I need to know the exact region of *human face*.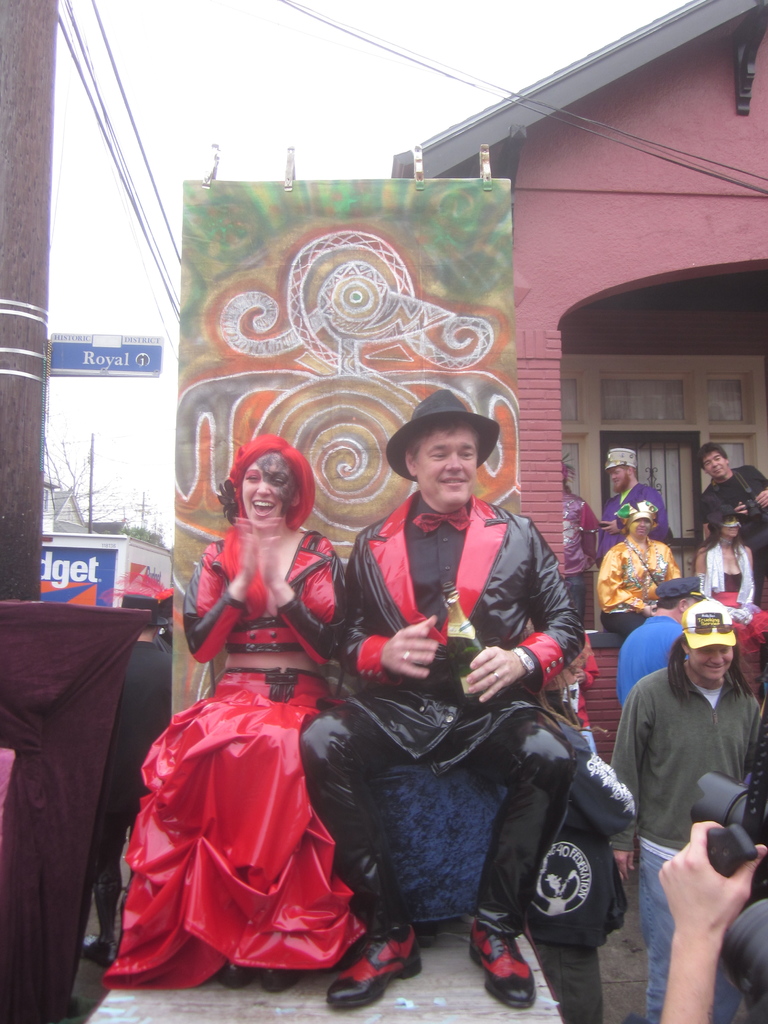
Region: region(718, 516, 739, 537).
